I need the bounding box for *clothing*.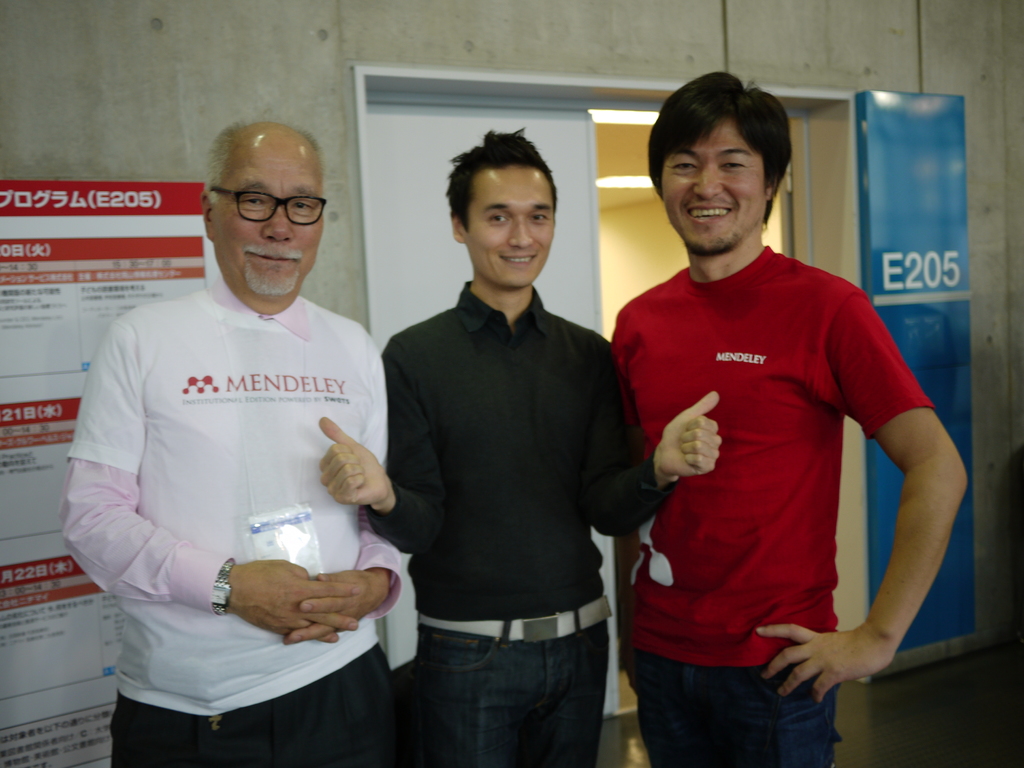
Here it is: box=[63, 266, 405, 761].
